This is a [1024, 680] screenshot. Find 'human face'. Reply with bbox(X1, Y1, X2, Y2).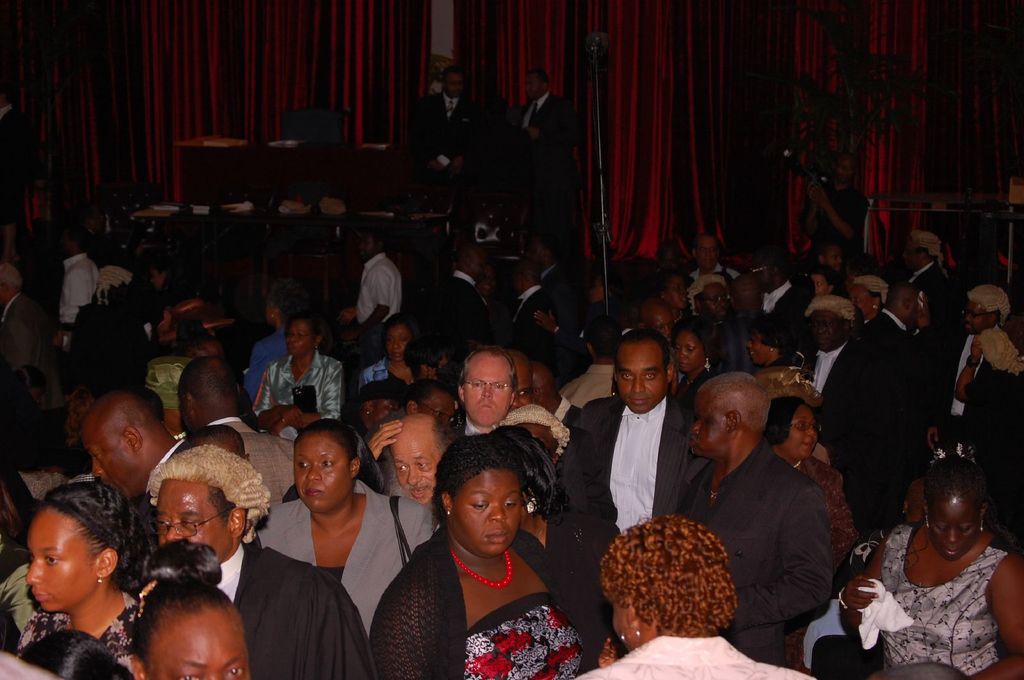
bbox(86, 423, 130, 497).
